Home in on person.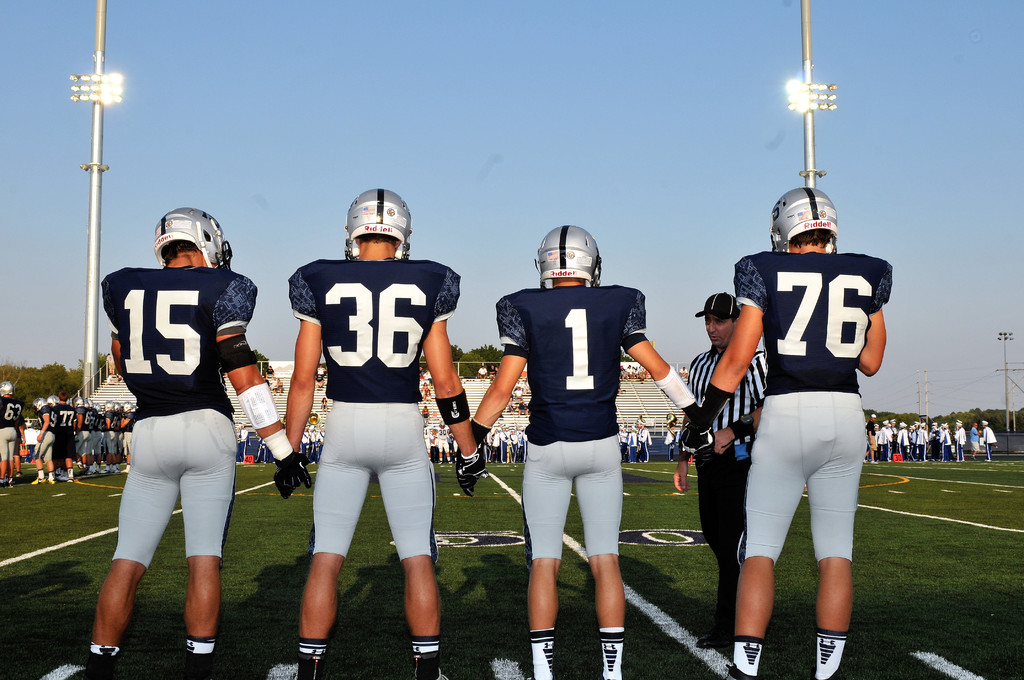
Homed in at 504 398 516 416.
